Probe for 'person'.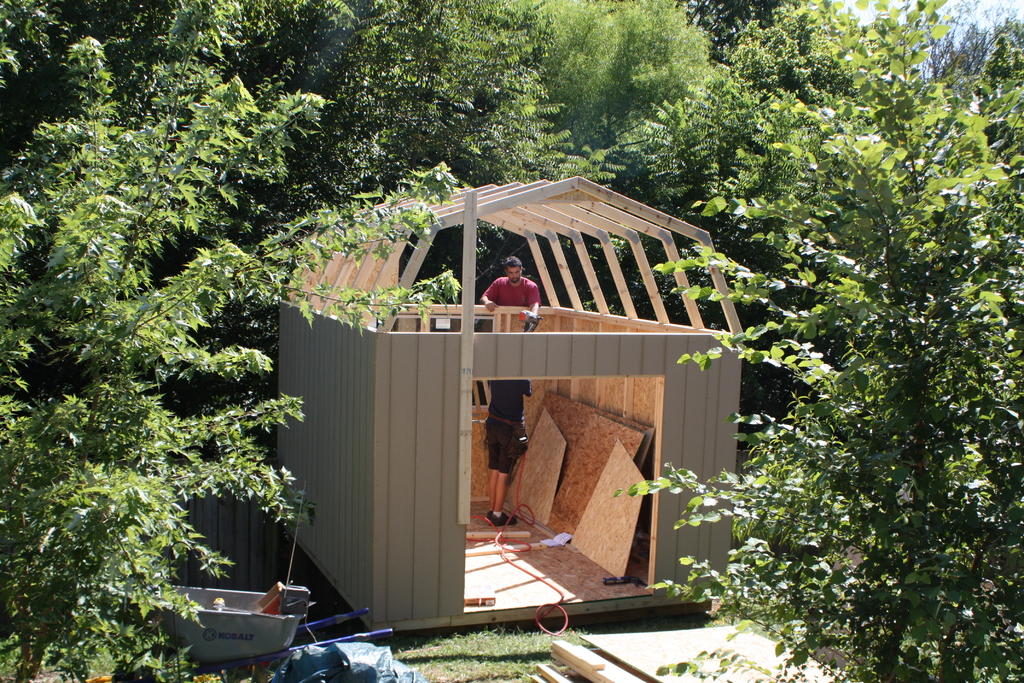
Probe result: x1=479 y1=256 x2=544 y2=315.
